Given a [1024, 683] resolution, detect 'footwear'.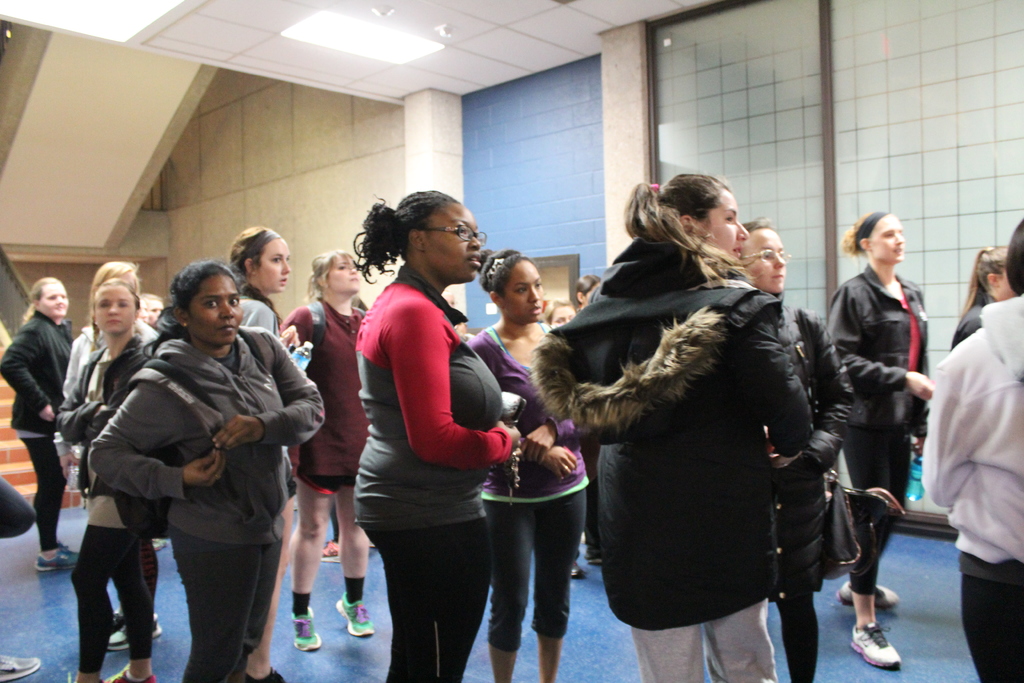
(850, 622, 900, 668).
